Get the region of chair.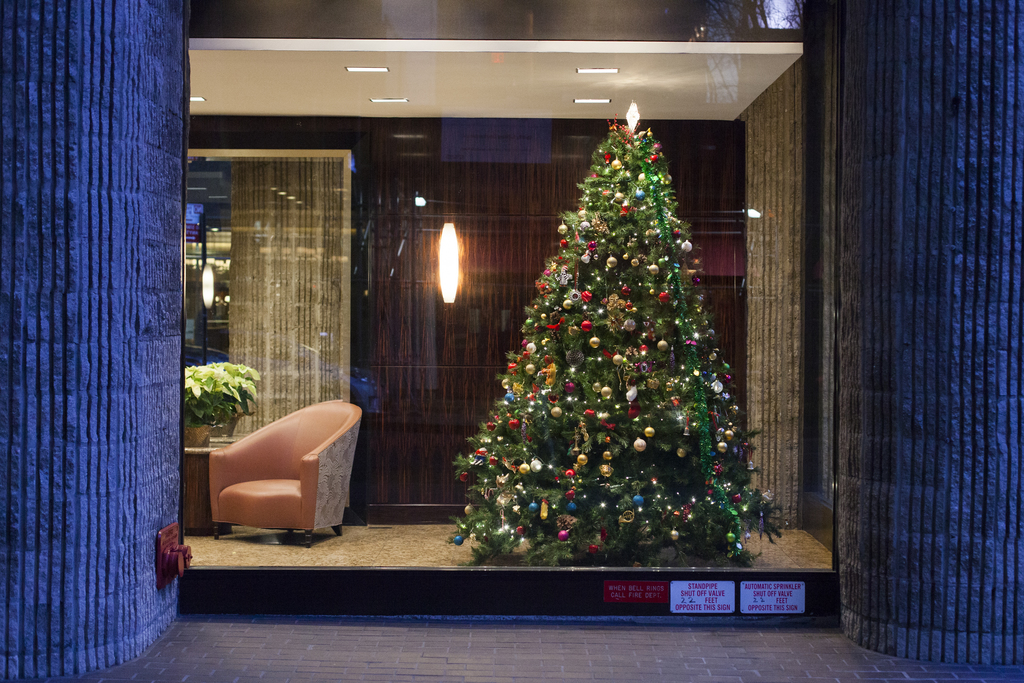
{"x1": 187, "y1": 401, "x2": 371, "y2": 554}.
